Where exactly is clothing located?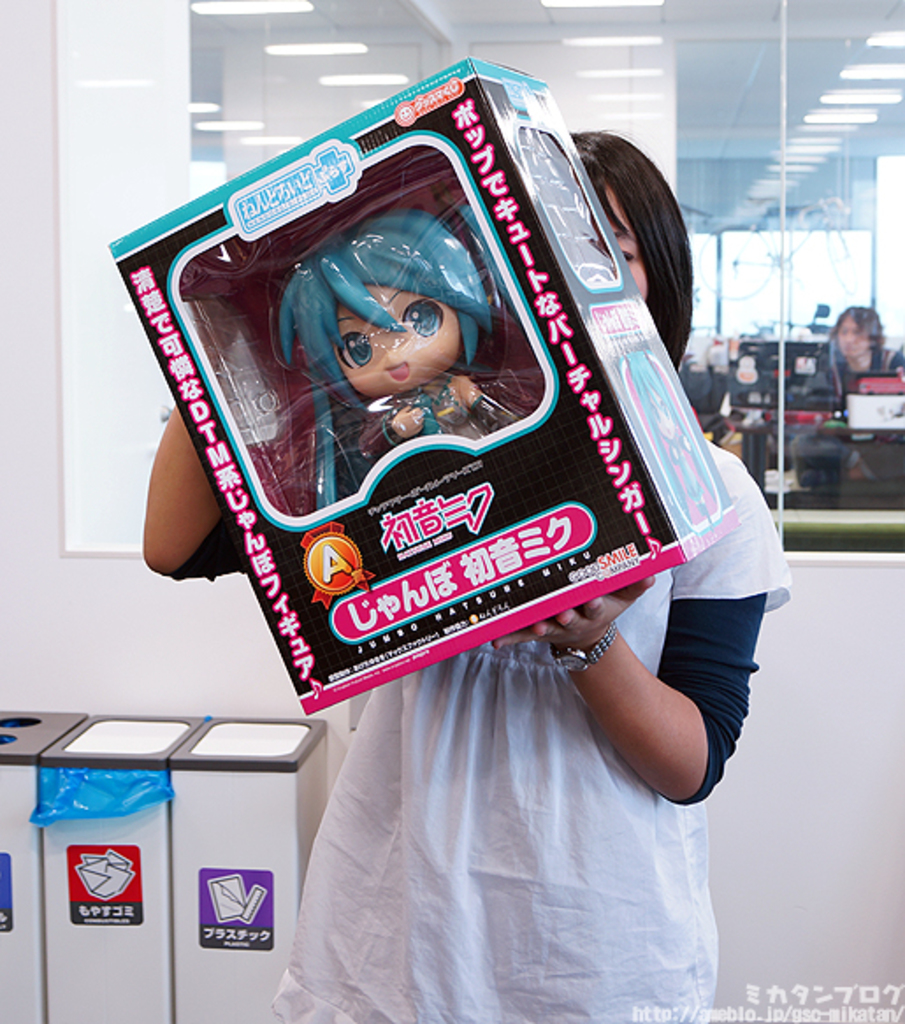
Its bounding box is rect(160, 430, 789, 1022).
